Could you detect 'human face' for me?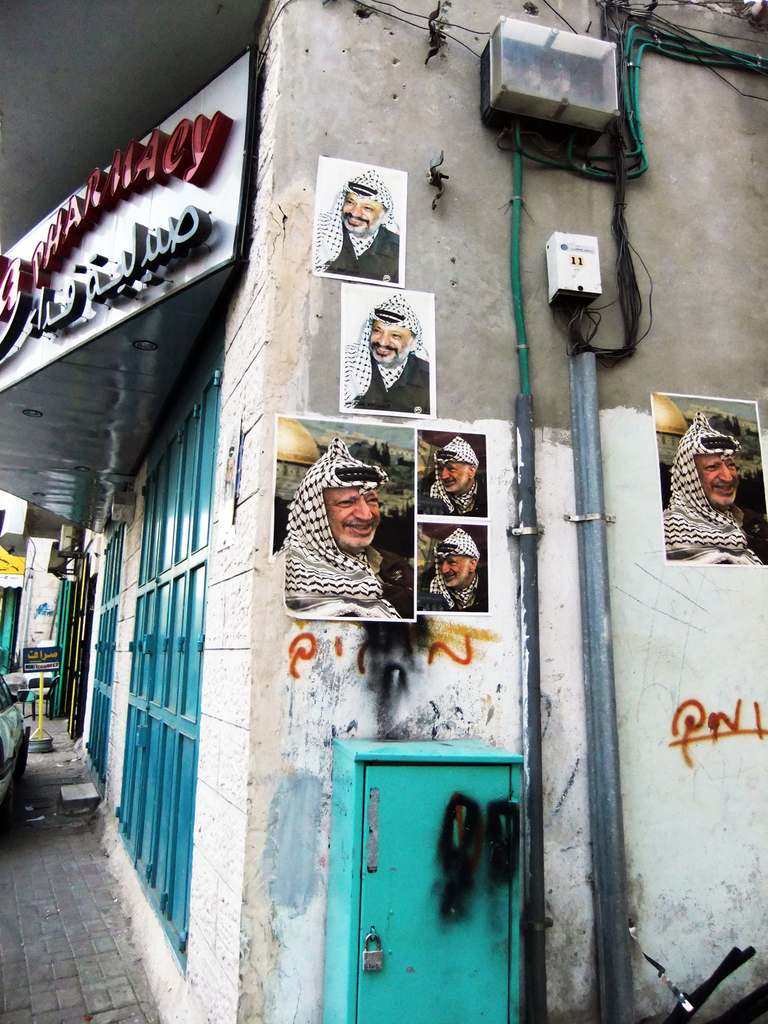
Detection result: x1=434 y1=463 x2=470 y2=493.
